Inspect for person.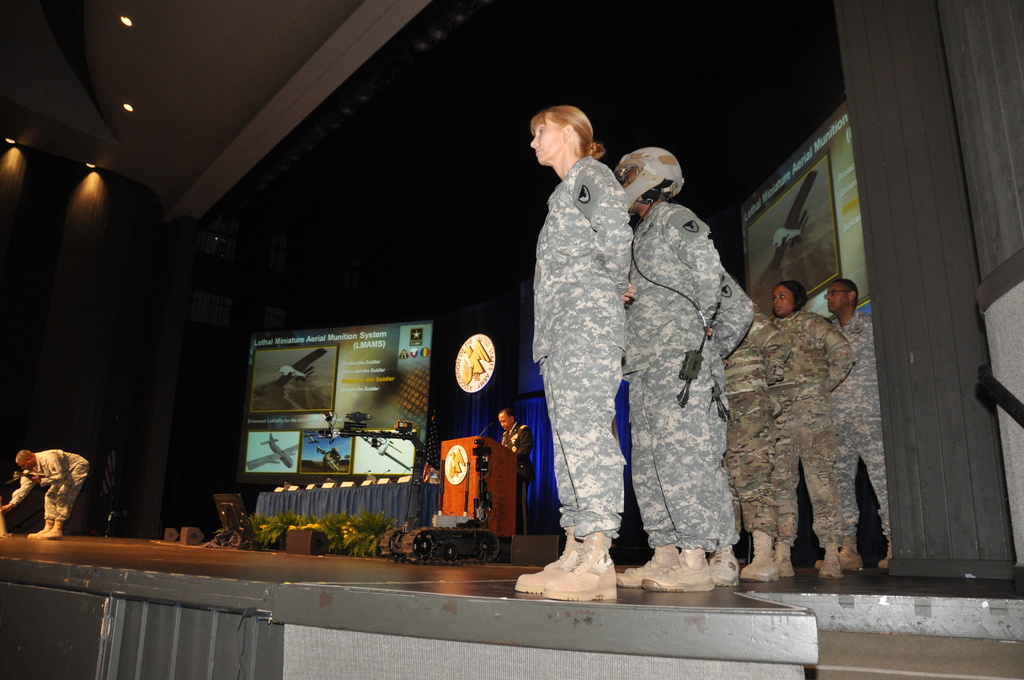
Inspection: locate(809, 273, 885, 569).
